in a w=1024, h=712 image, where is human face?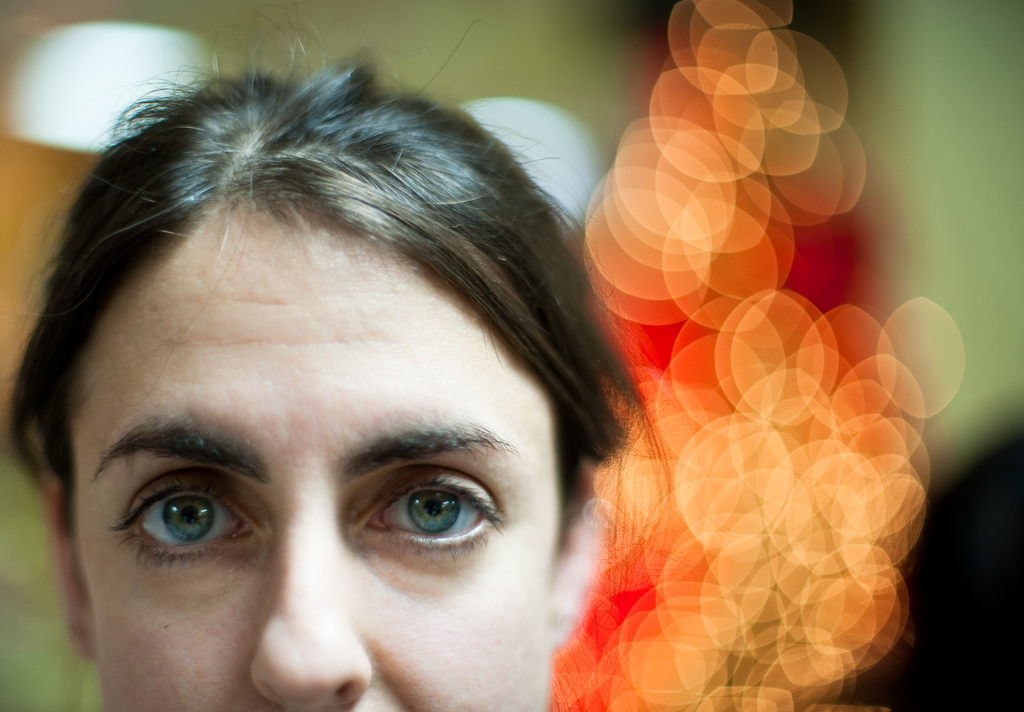
65:205:560:711.
